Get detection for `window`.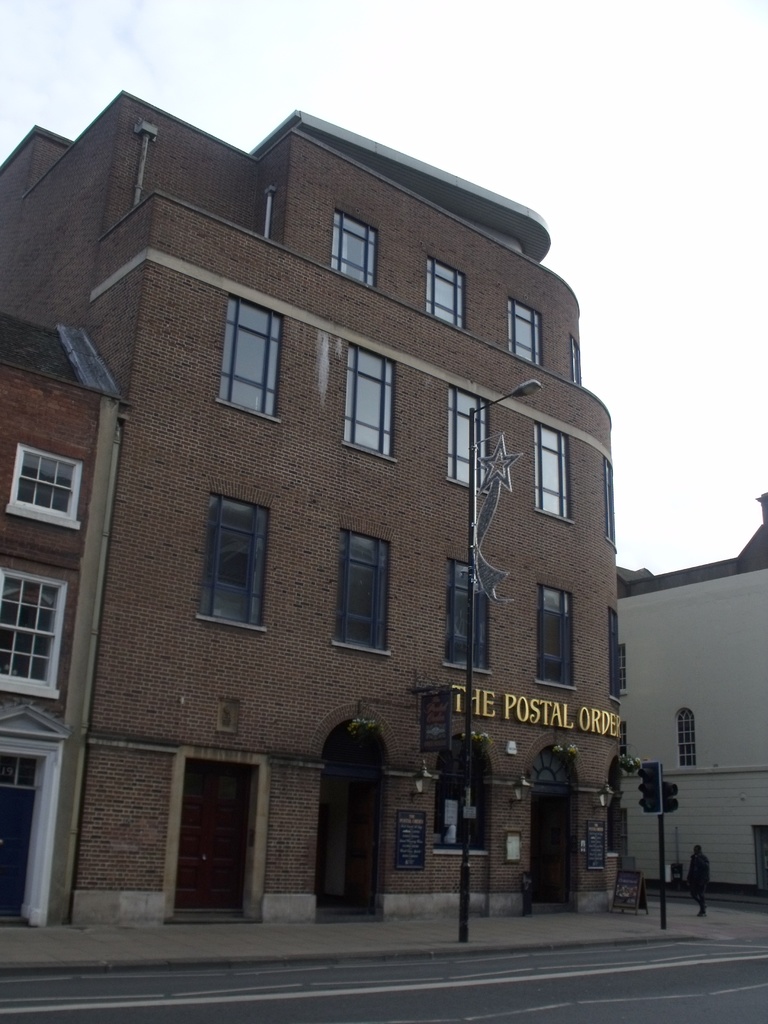
Detection: 436/739/487/846.
